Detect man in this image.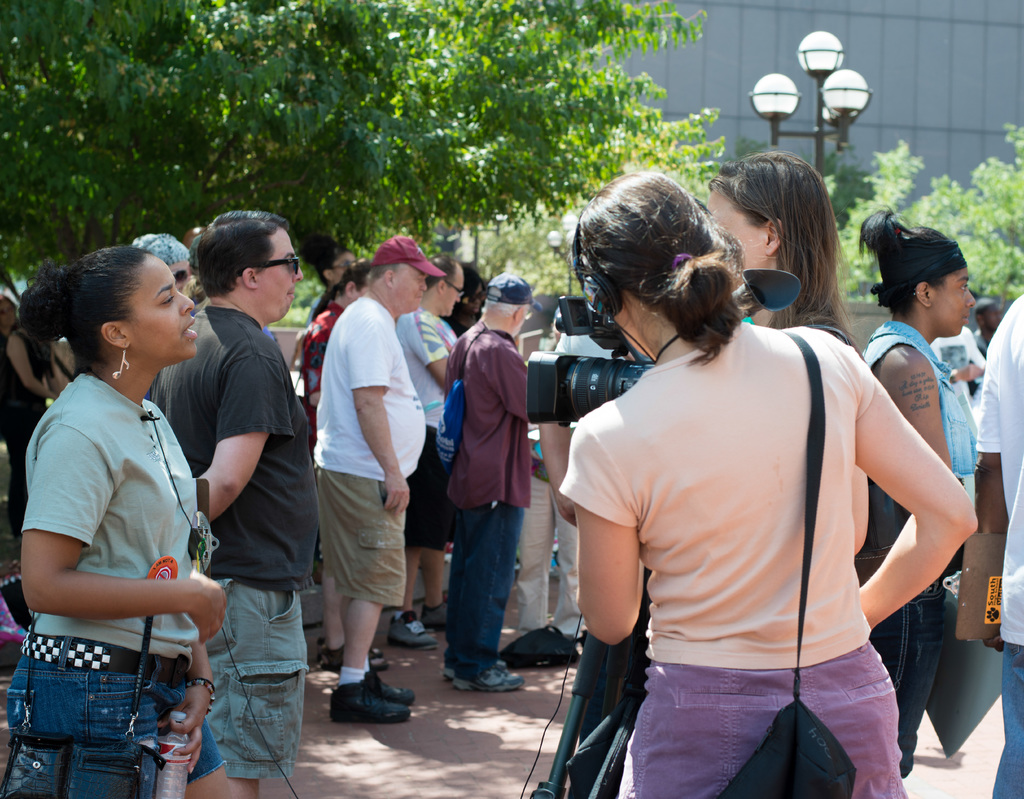
Detection: [510, 290, 630, 645].
